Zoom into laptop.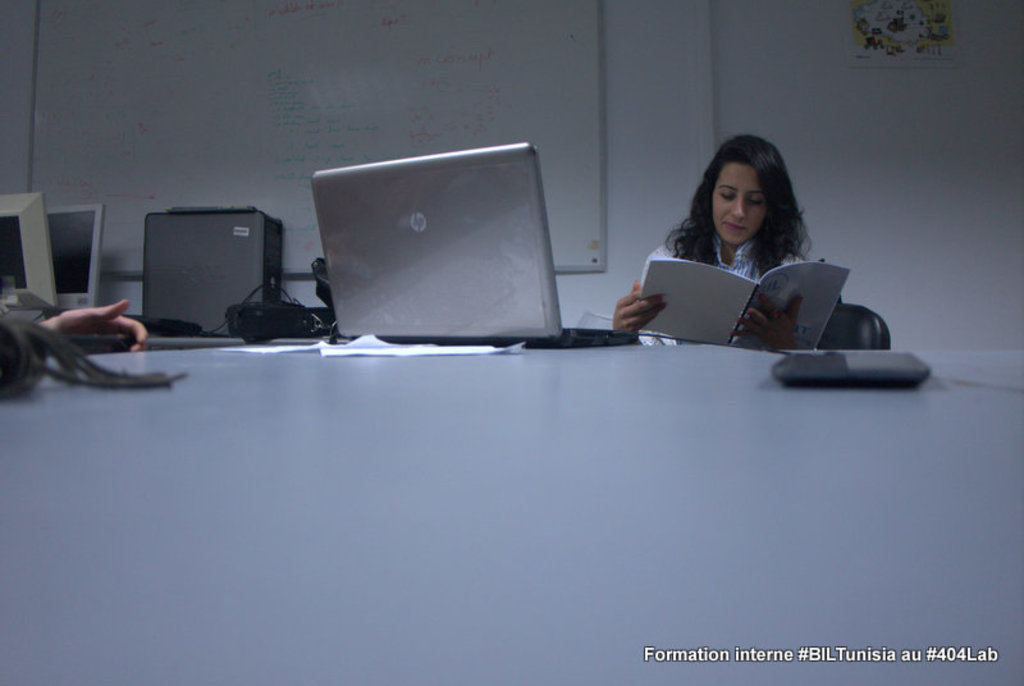
Zoom target: (289, 132, 618, 365).
